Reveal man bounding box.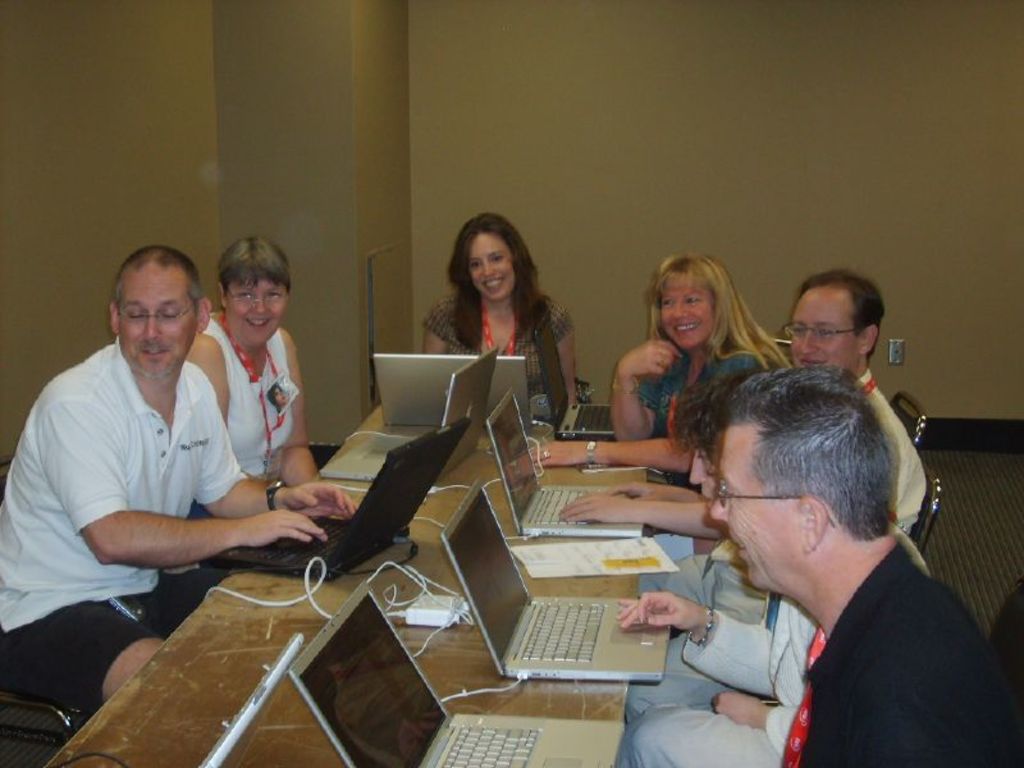
Revealed: bbox=[0, 244, 360, 733].
